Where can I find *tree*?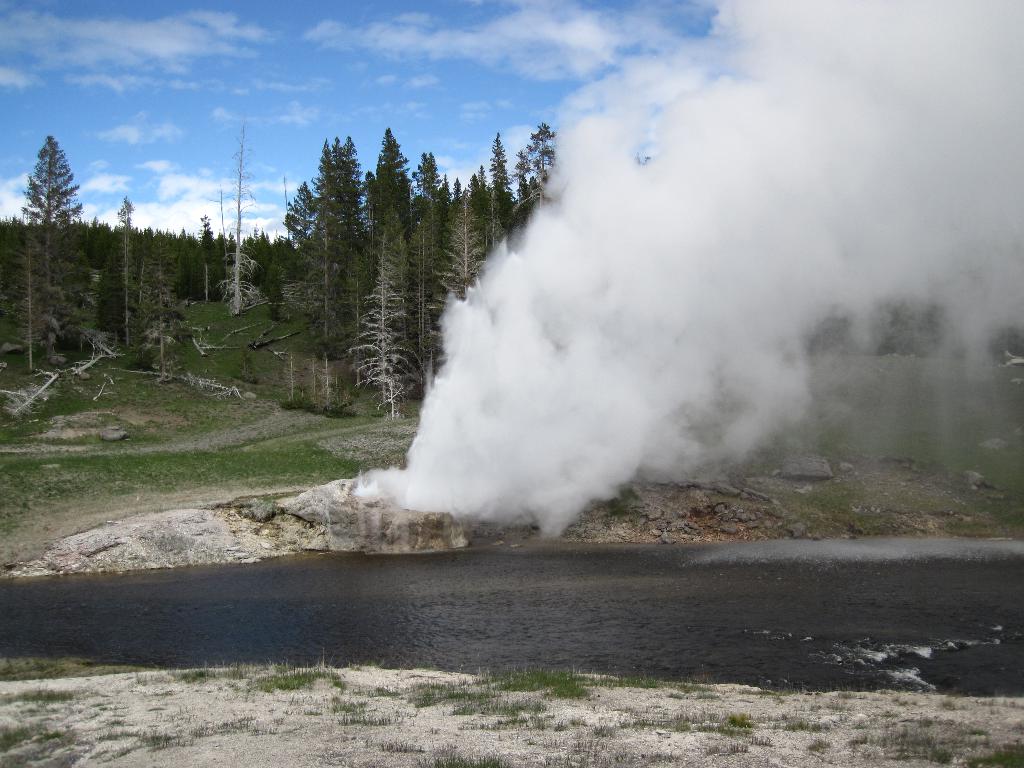
You can find it at [17, 135, 95, 357].
